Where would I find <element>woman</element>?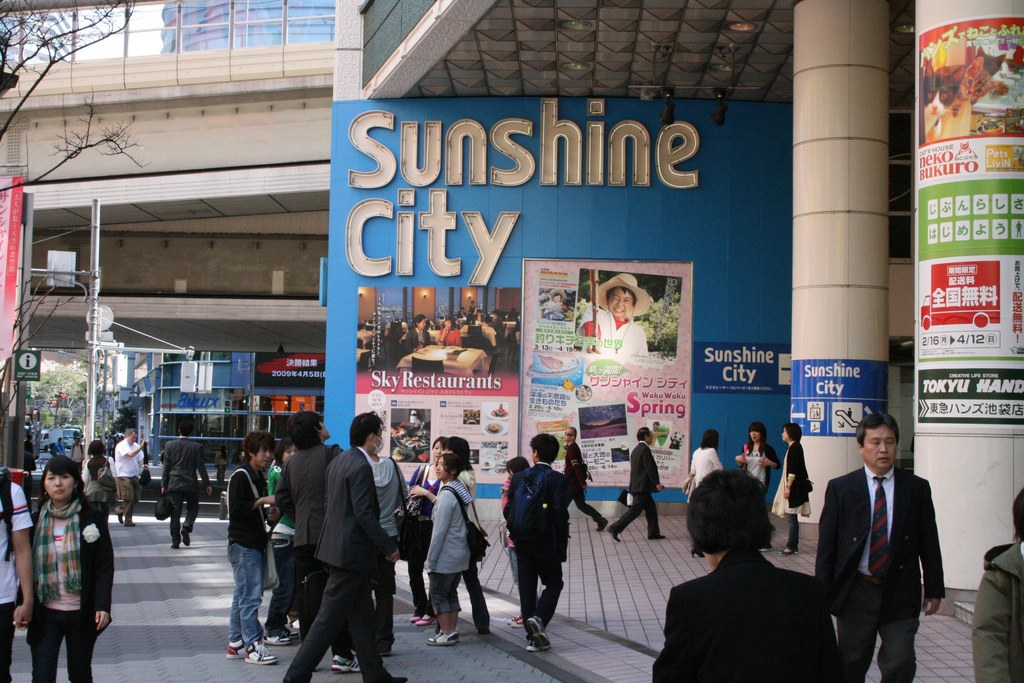
At BBox(683, 429, 723, 561).
